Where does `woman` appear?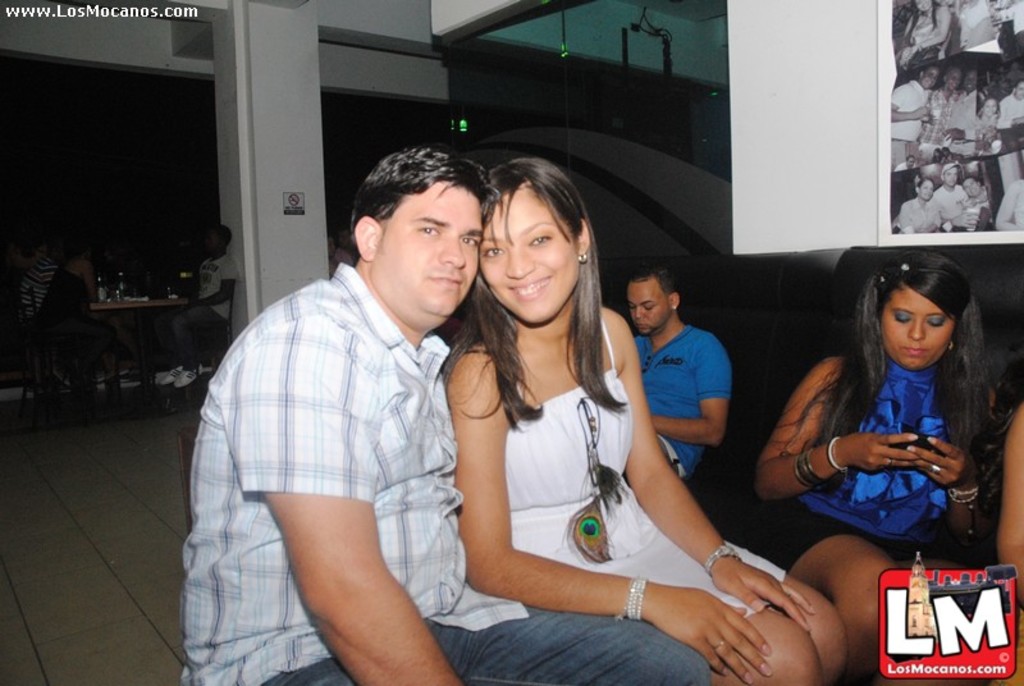
Appears at region(968, 97, 998, 123).
